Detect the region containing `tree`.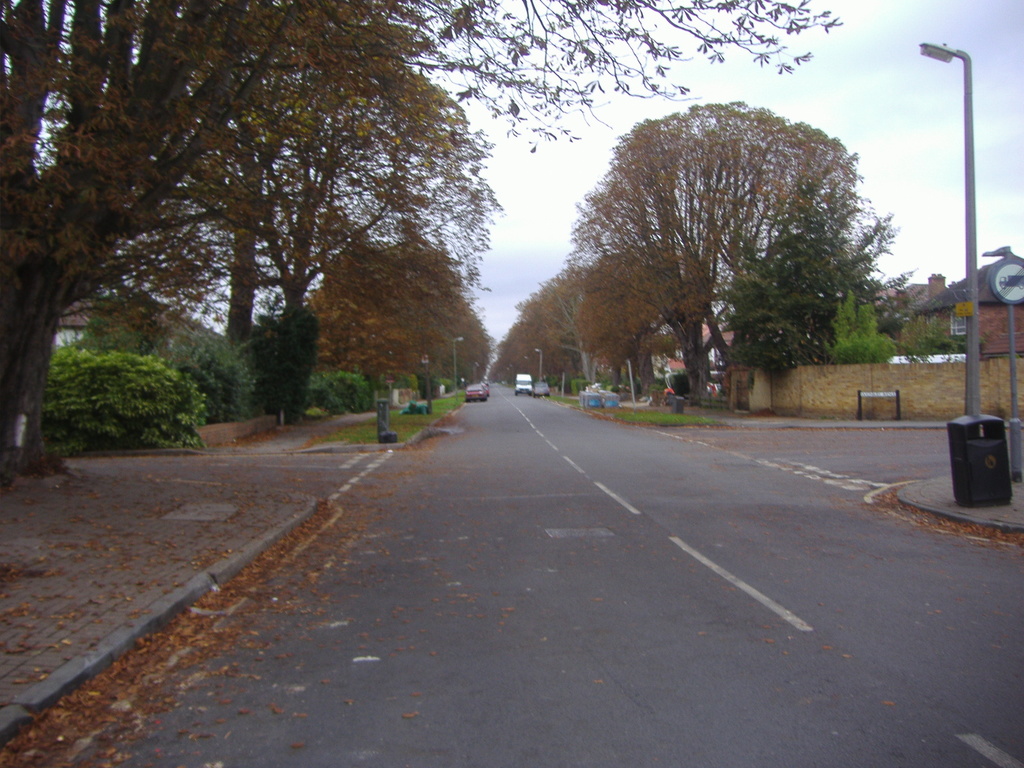
Rect(296, 232, 456, 435).
